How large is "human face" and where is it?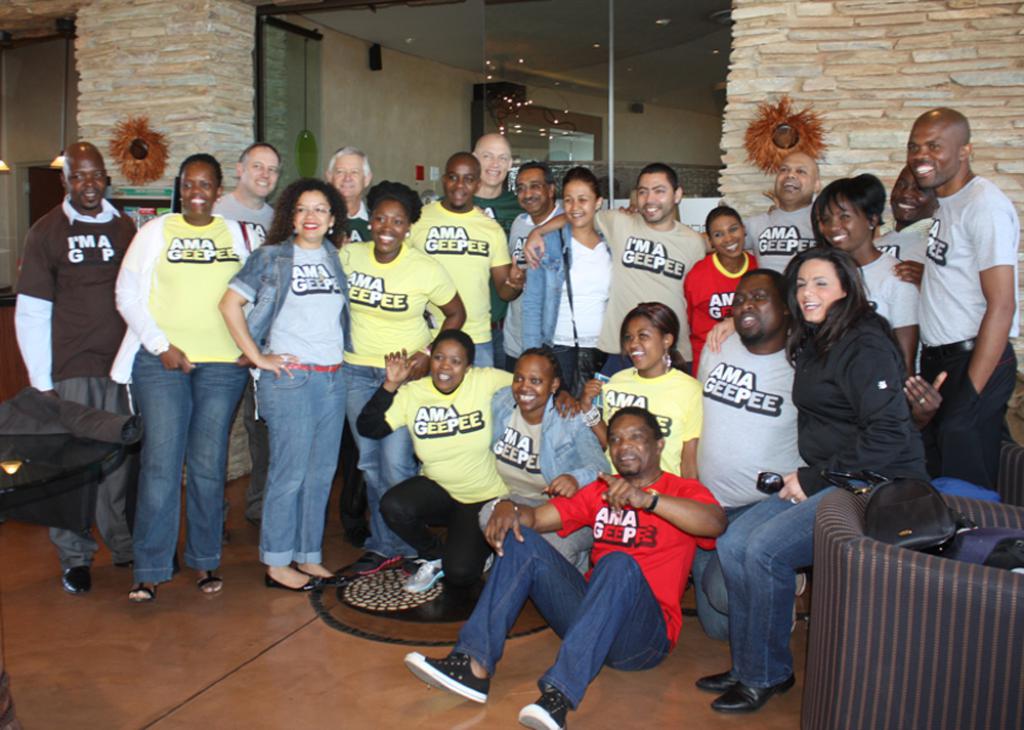
Bounding box: box(607, 411, 655, 479).
